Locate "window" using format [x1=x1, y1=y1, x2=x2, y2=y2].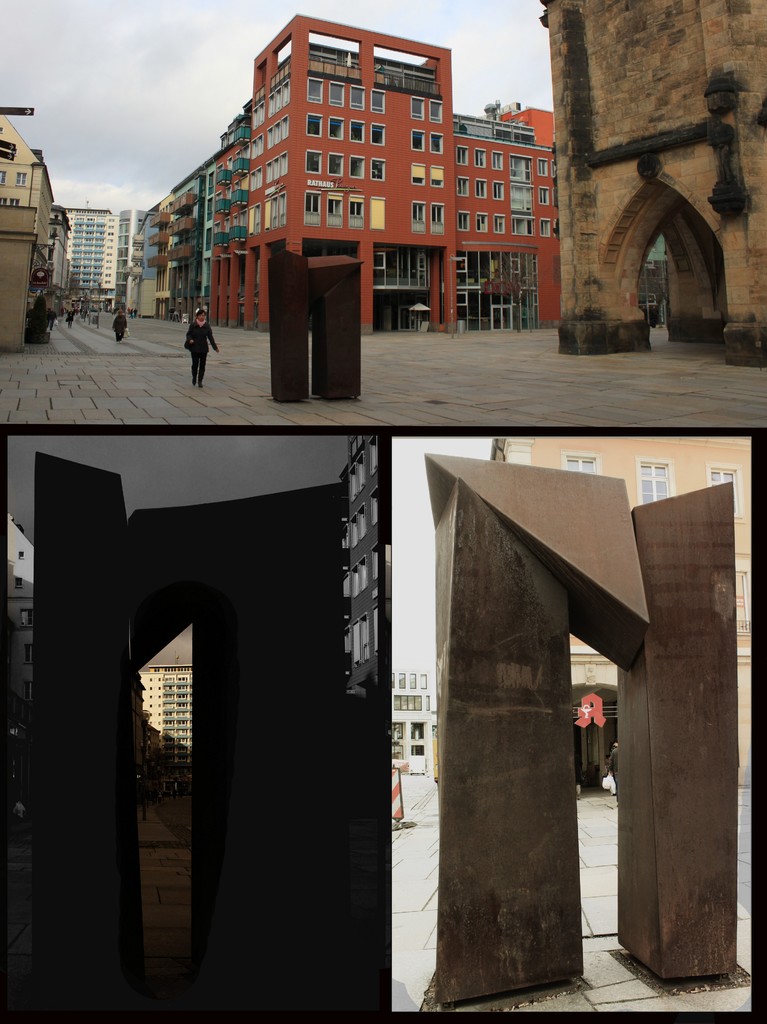
[x1=563, y1=447, x2=602, y2=473].
